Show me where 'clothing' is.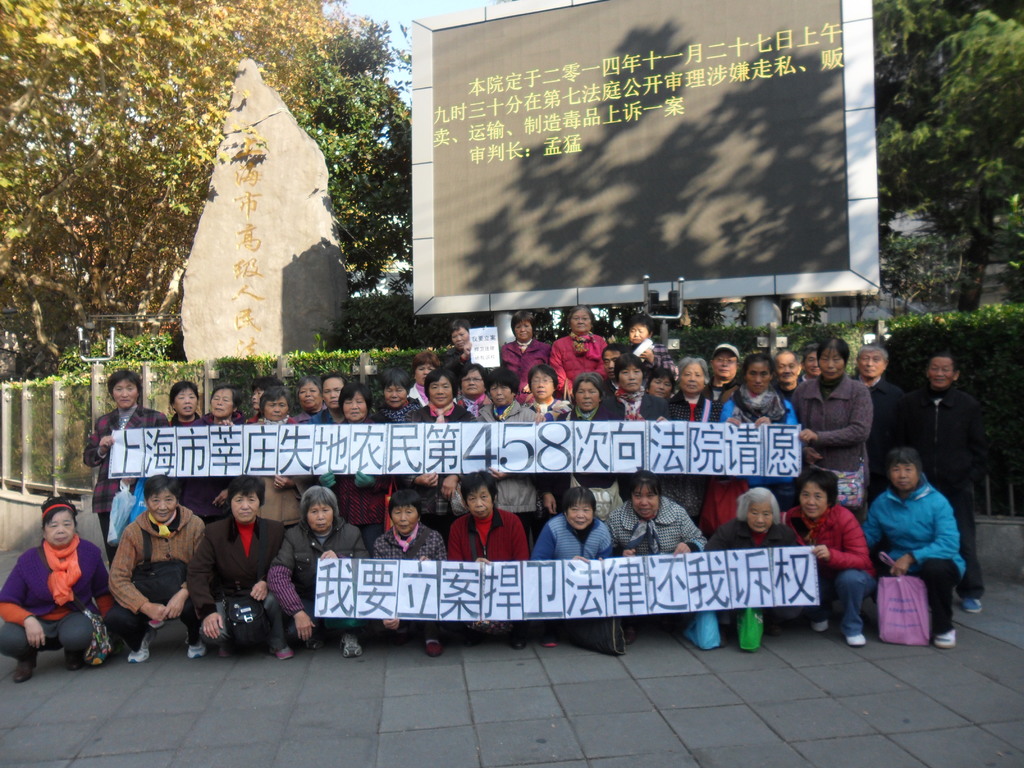
'clothing' is at bbox=[102, 497, 211, 653].
